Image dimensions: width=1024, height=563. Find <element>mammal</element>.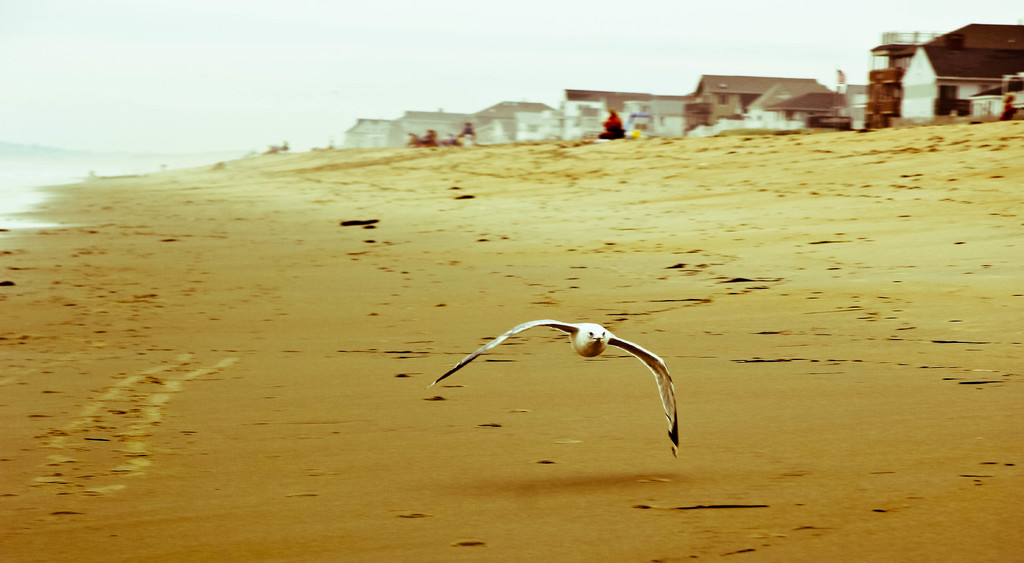
region(456, 120, 475, 148).
